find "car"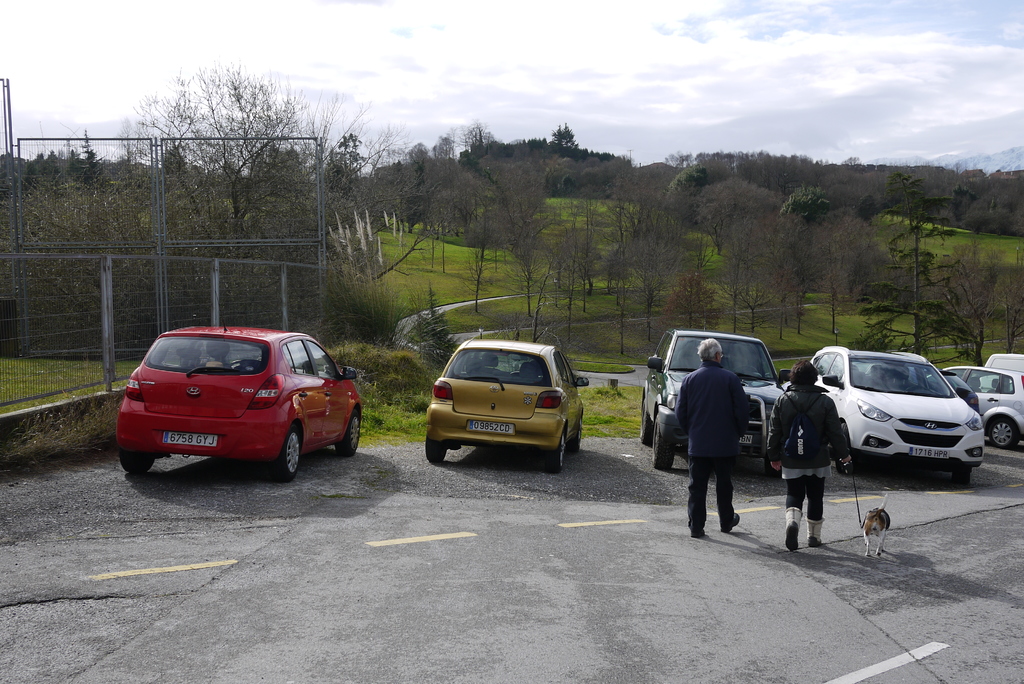
631:325:790:471
